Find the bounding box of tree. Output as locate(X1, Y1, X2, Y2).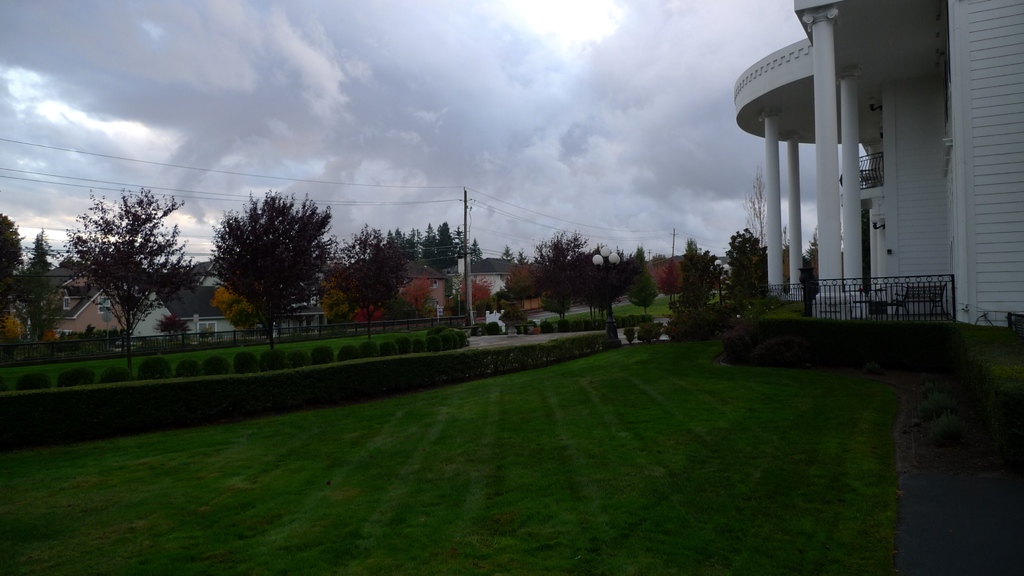
locate(530, 229, 591, 314).
